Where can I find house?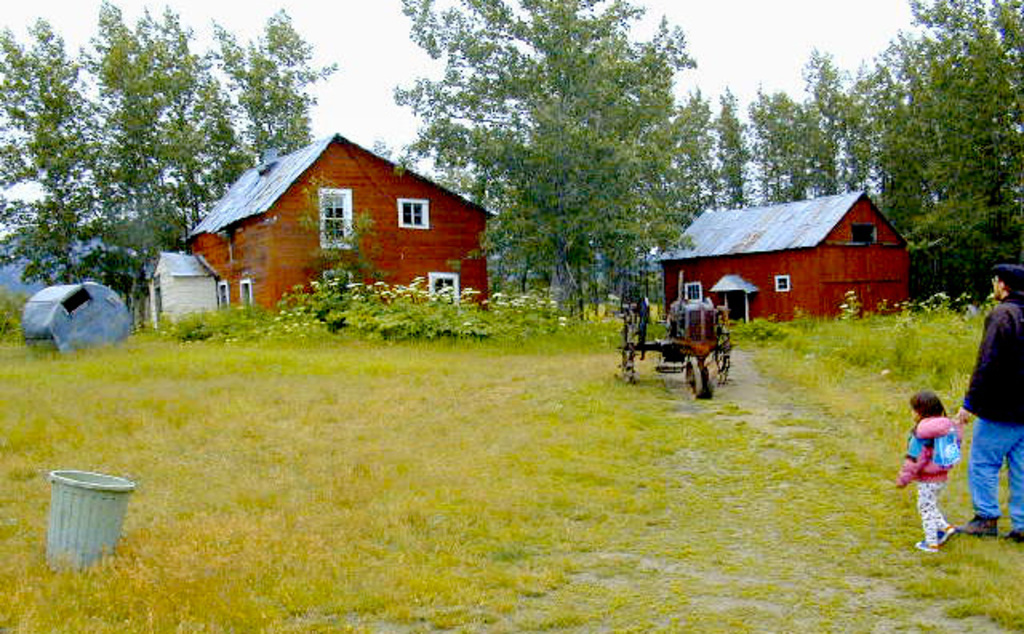
You can find it at l=163, t=130, r=515, b=322.
